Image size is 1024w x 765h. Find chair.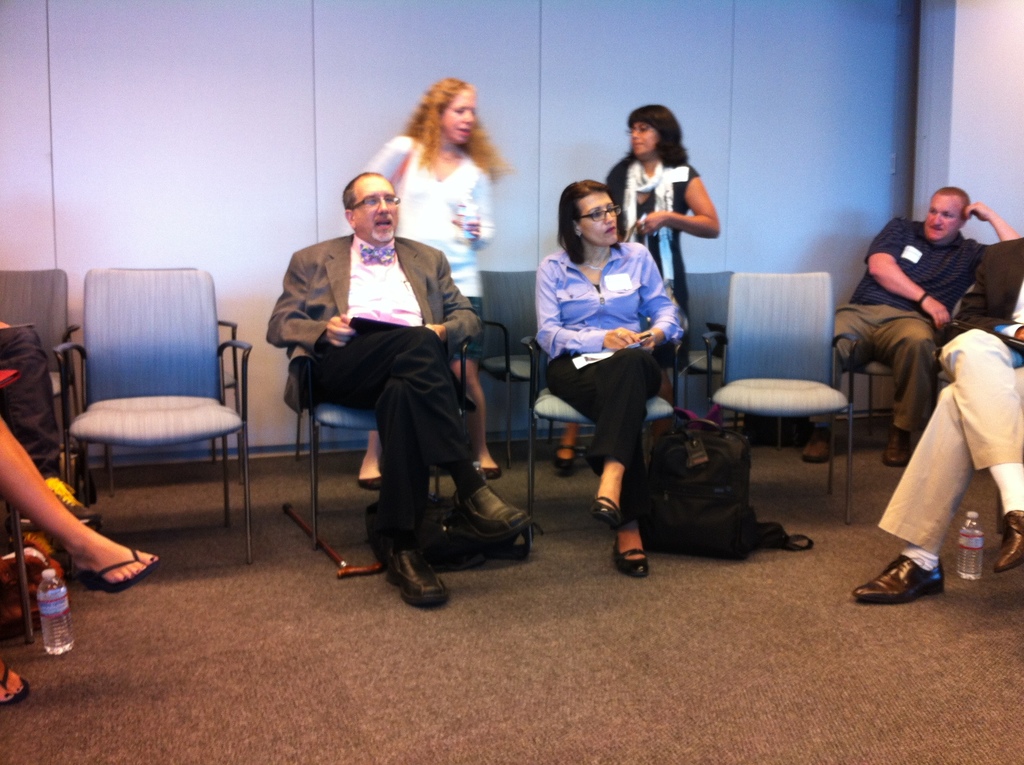
bbox(478, 266, 593, 471).
